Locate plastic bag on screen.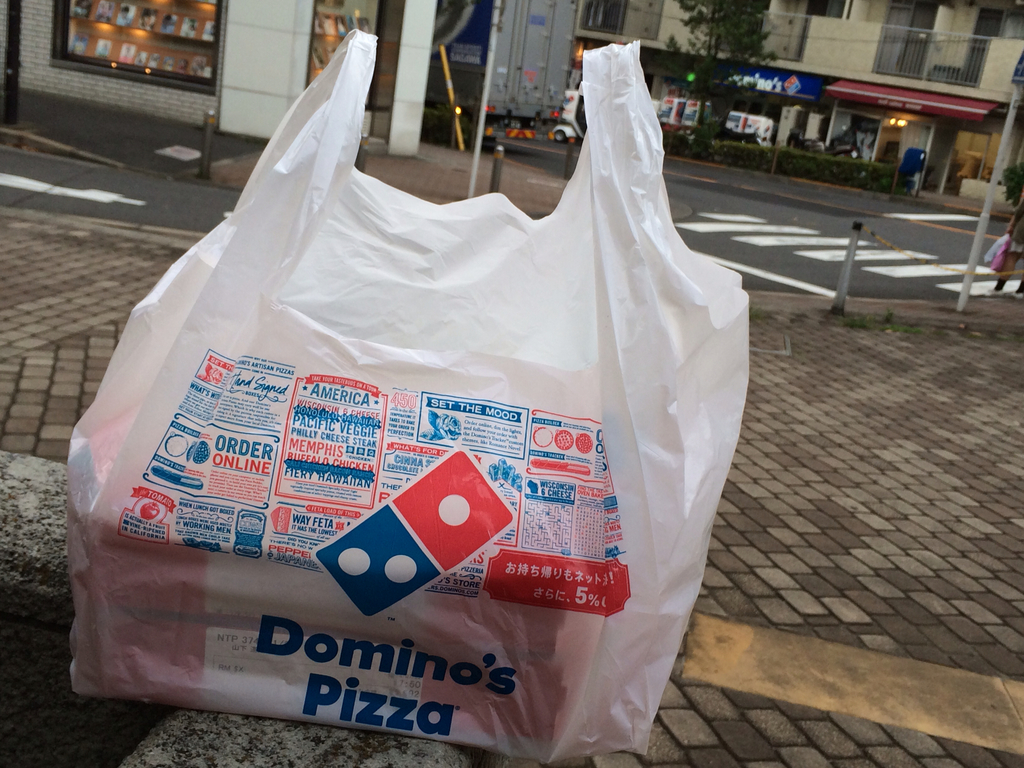
On screen at box(63, 26, 751, 767).
